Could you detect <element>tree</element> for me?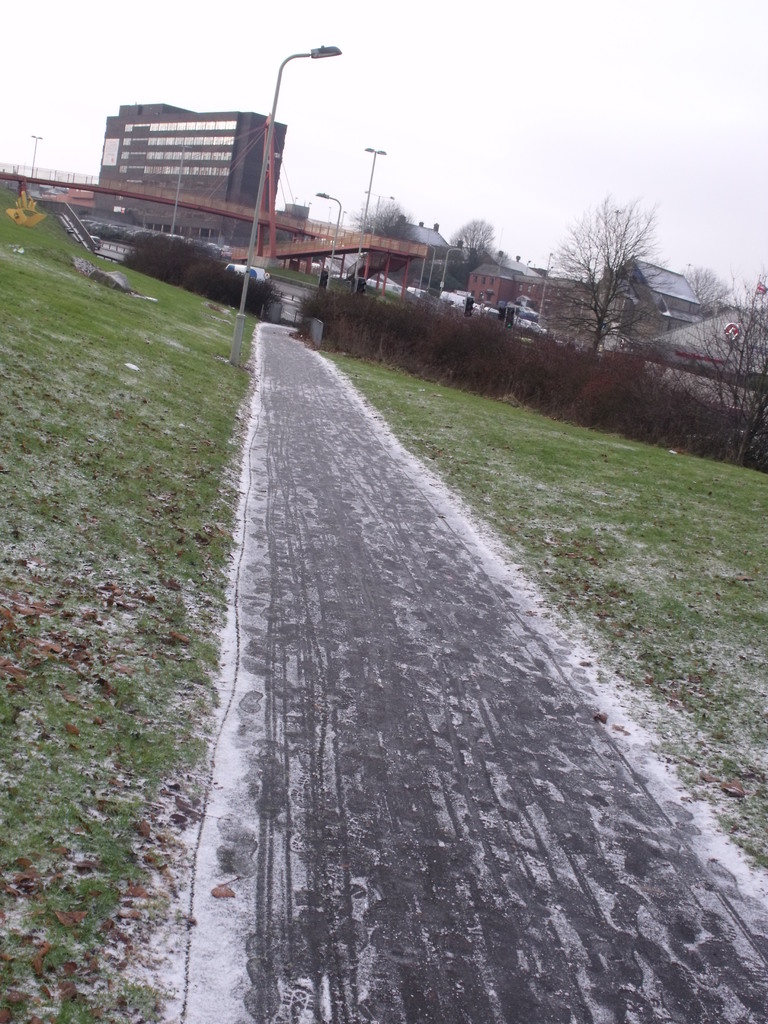
Detection result: (348,209,412,289).
